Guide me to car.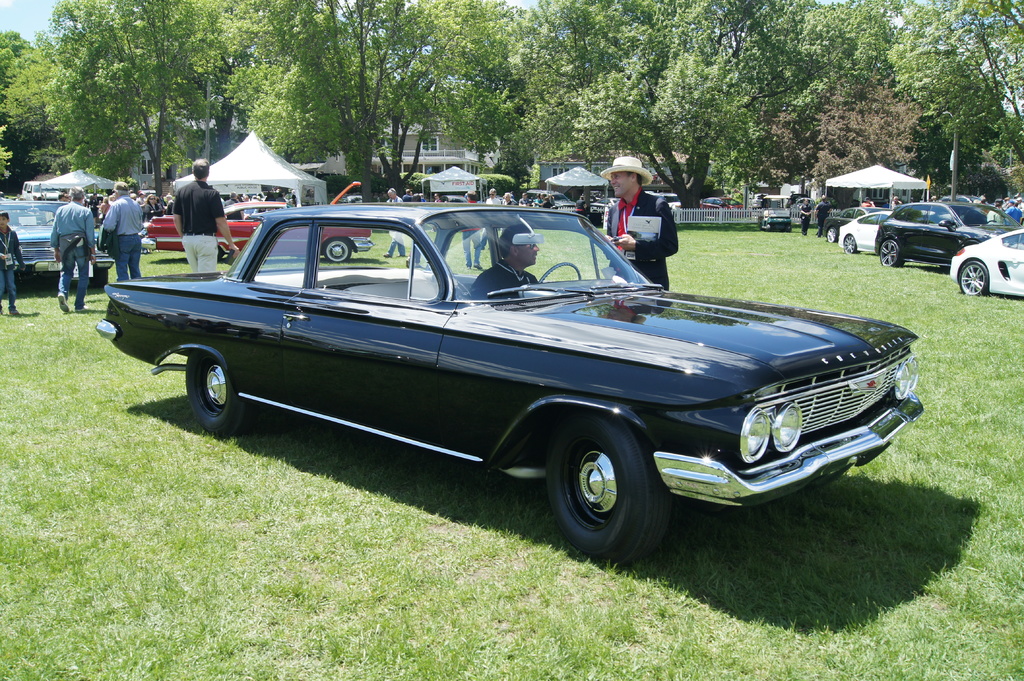
Guidance: <region>836, 209, 891, 251</region>.
